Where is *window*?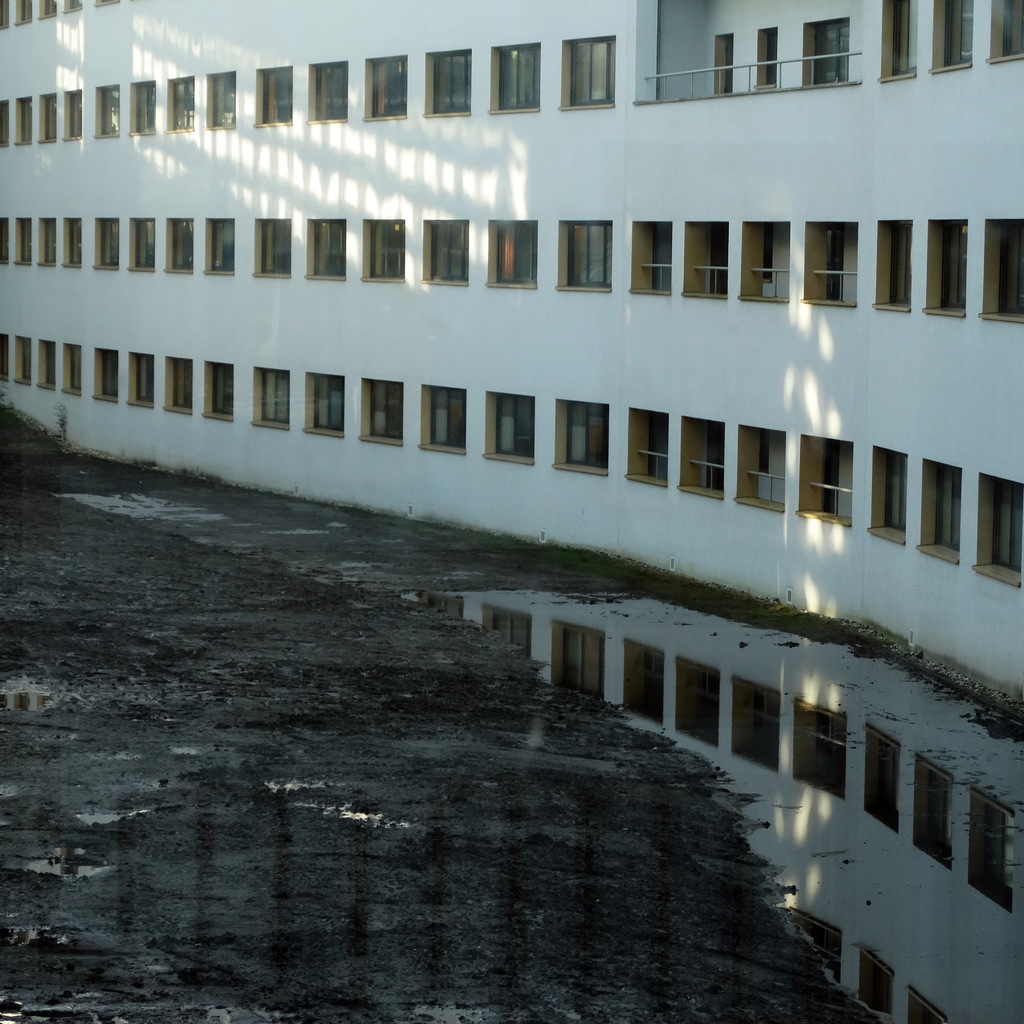
box(99, 86, 121, 136).
